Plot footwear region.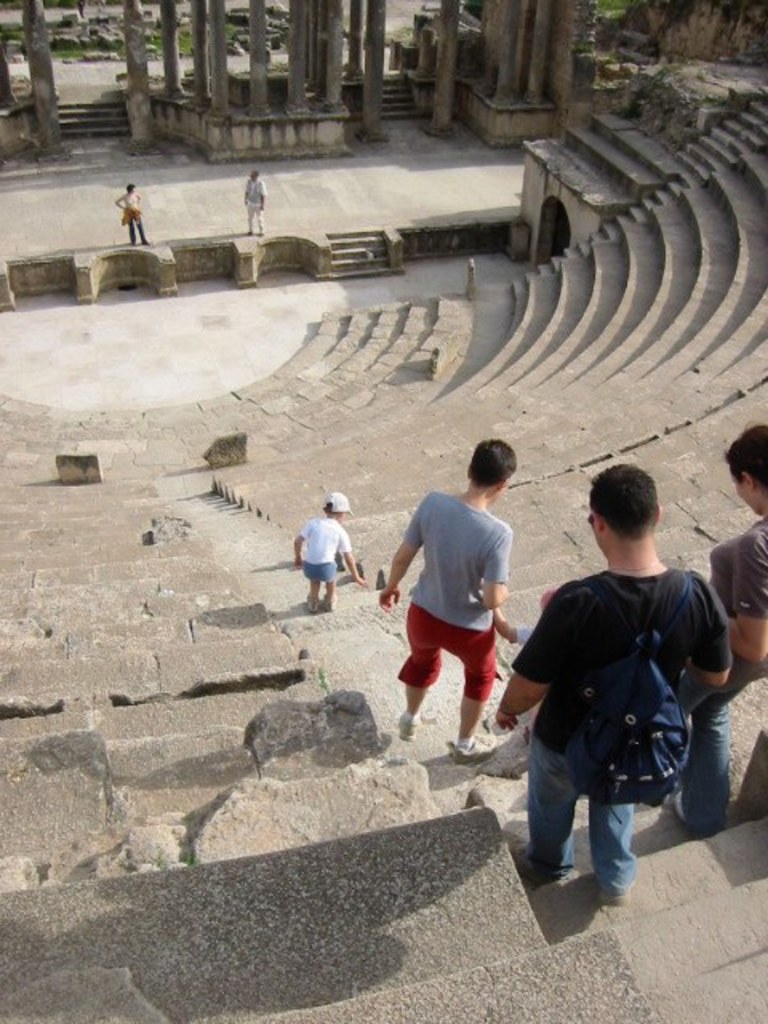
Plotted at (322,589,338,616).
